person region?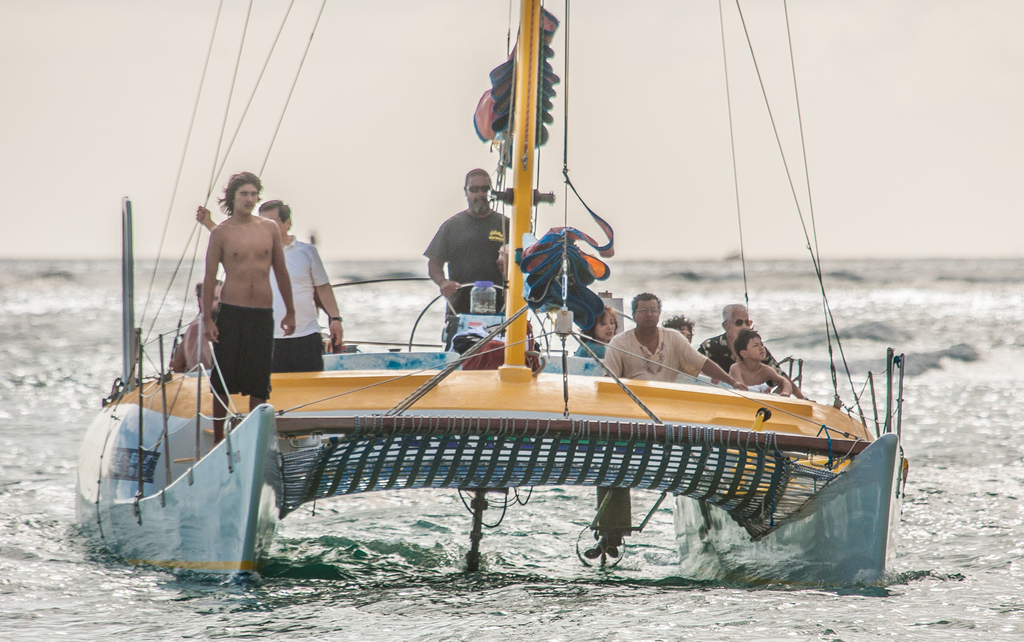
Rect(198, 200, 342, 375)
